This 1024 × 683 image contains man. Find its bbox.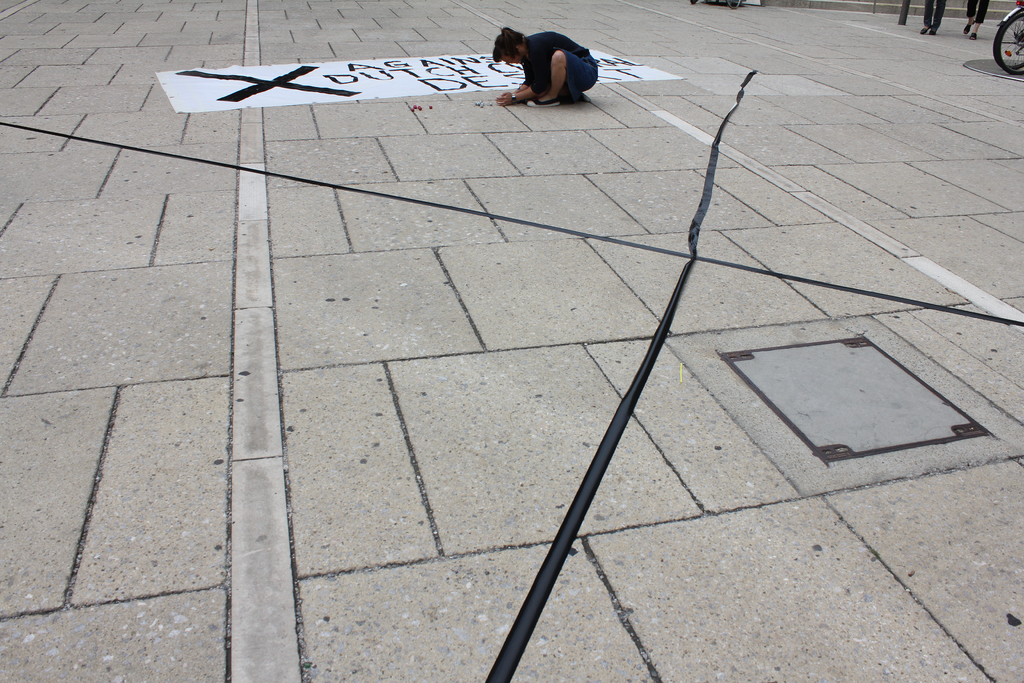
(left=493, top=12, right=607, bottom=124).
